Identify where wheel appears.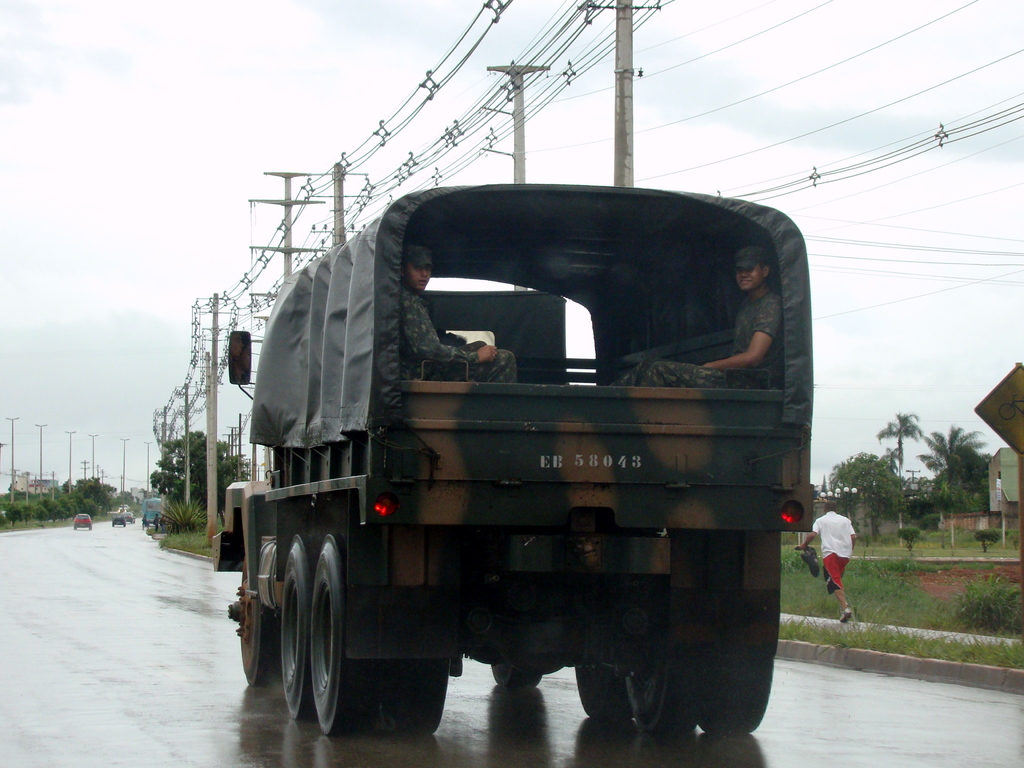
Appears at x1=700 y1=654 x2=775 y2=736.
